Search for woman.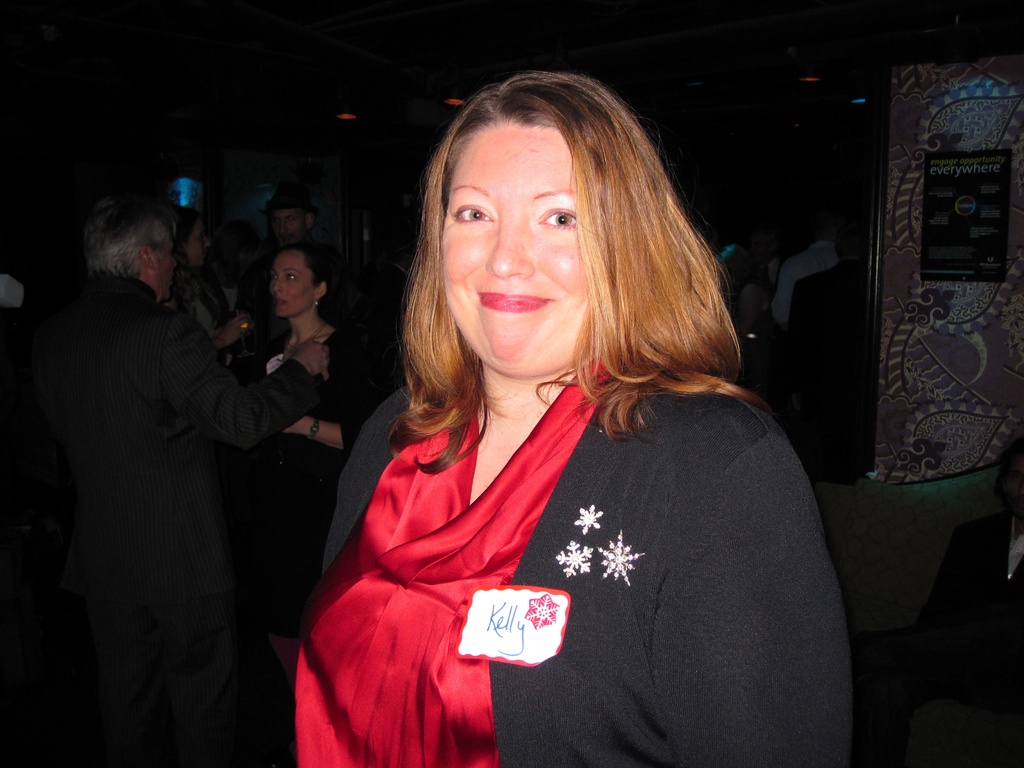
Found at region(237, 77, 841, 767).
